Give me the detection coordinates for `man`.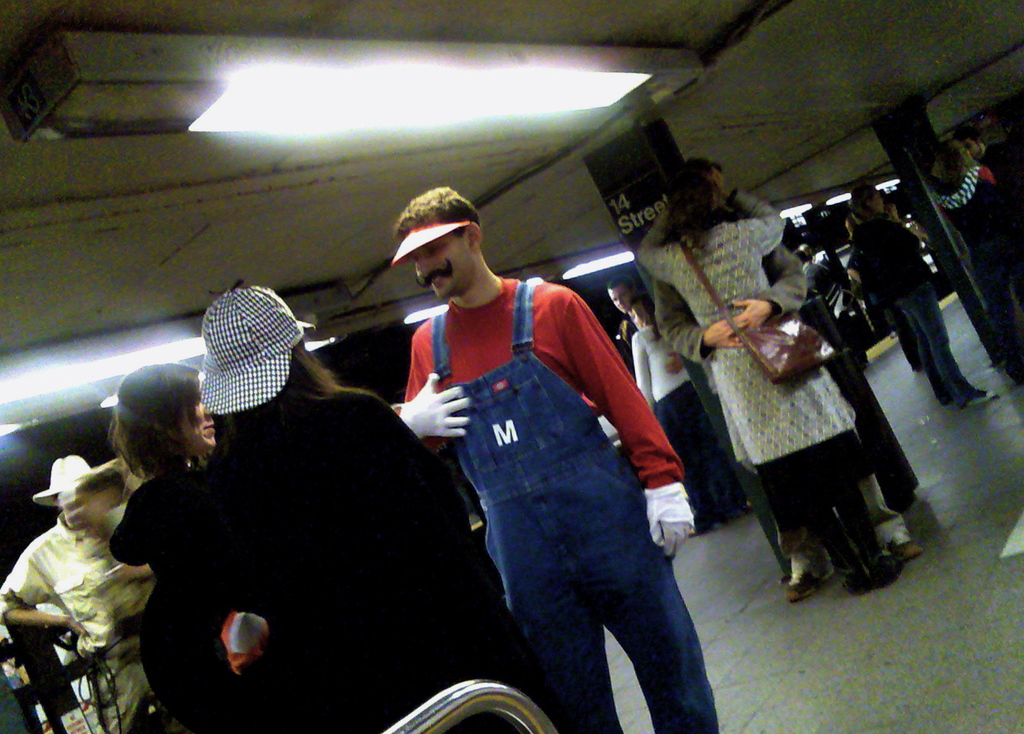
region(0, 453, 160, 733).
